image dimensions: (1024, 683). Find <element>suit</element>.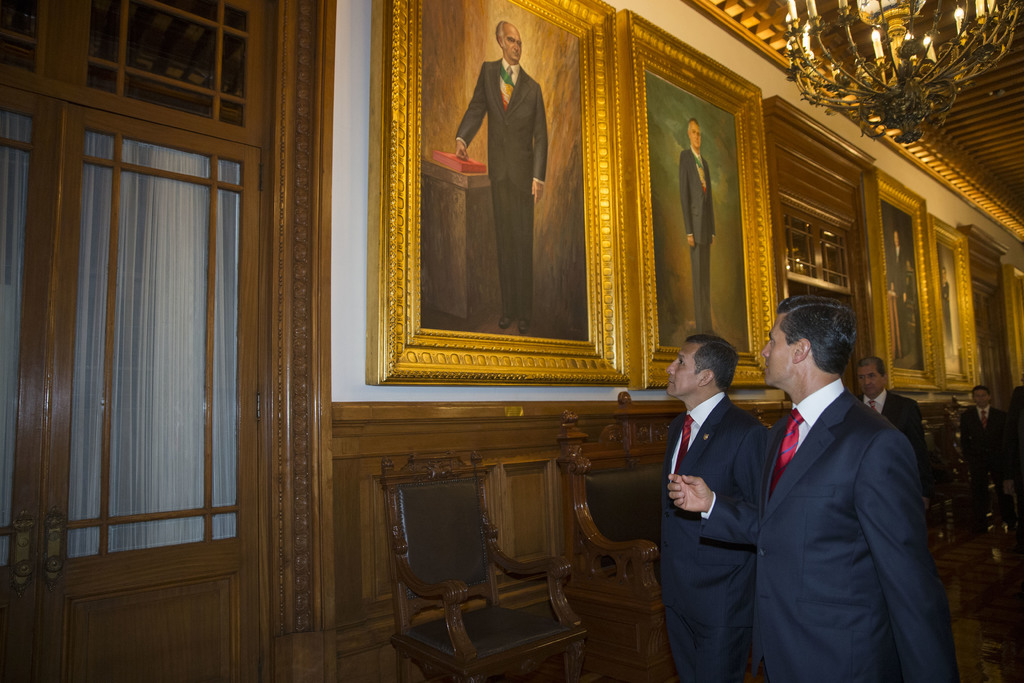
bbox=(663, 326, 795, 664).
